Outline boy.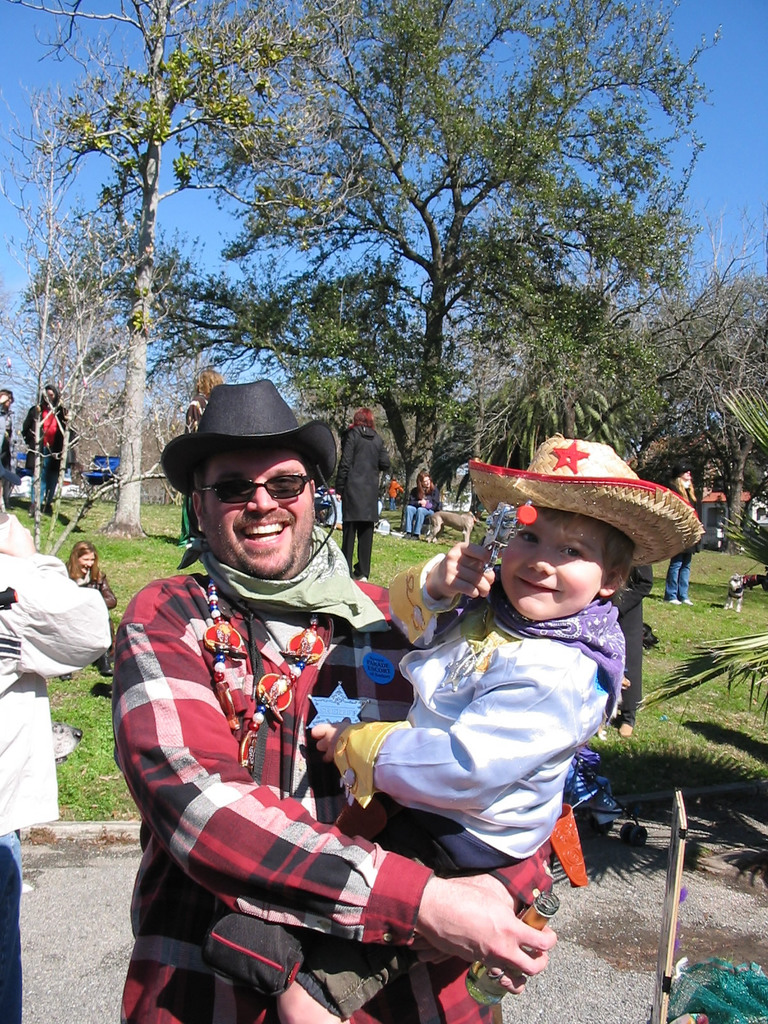
Outline: (x1=198, y1=435, x2=714, y2=1023).
